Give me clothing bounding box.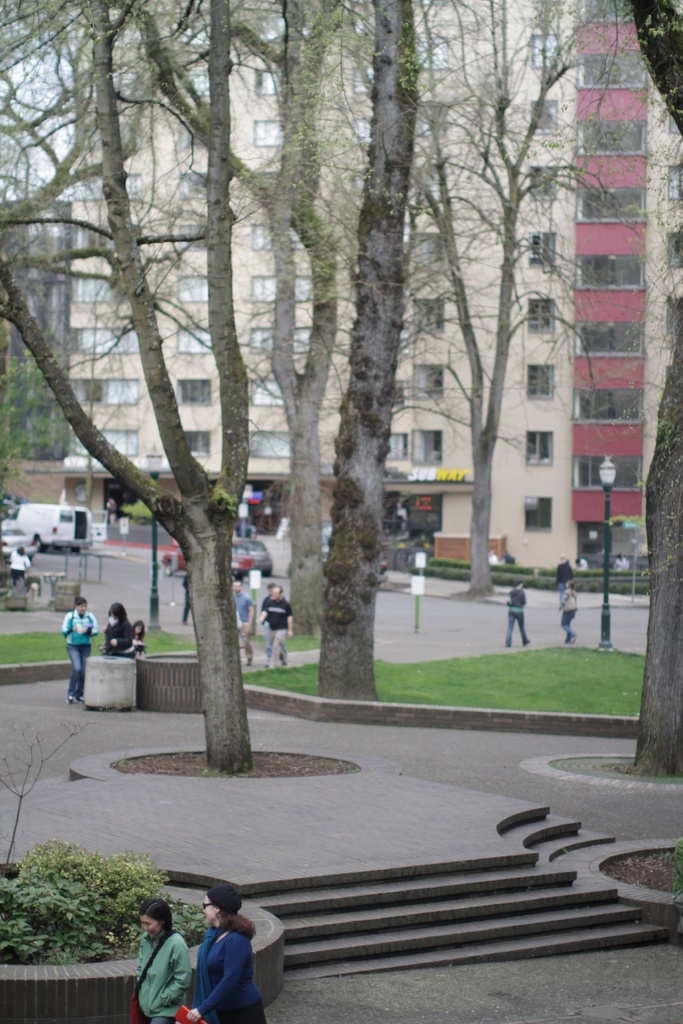
detection(197, 930, 271, 1023).
